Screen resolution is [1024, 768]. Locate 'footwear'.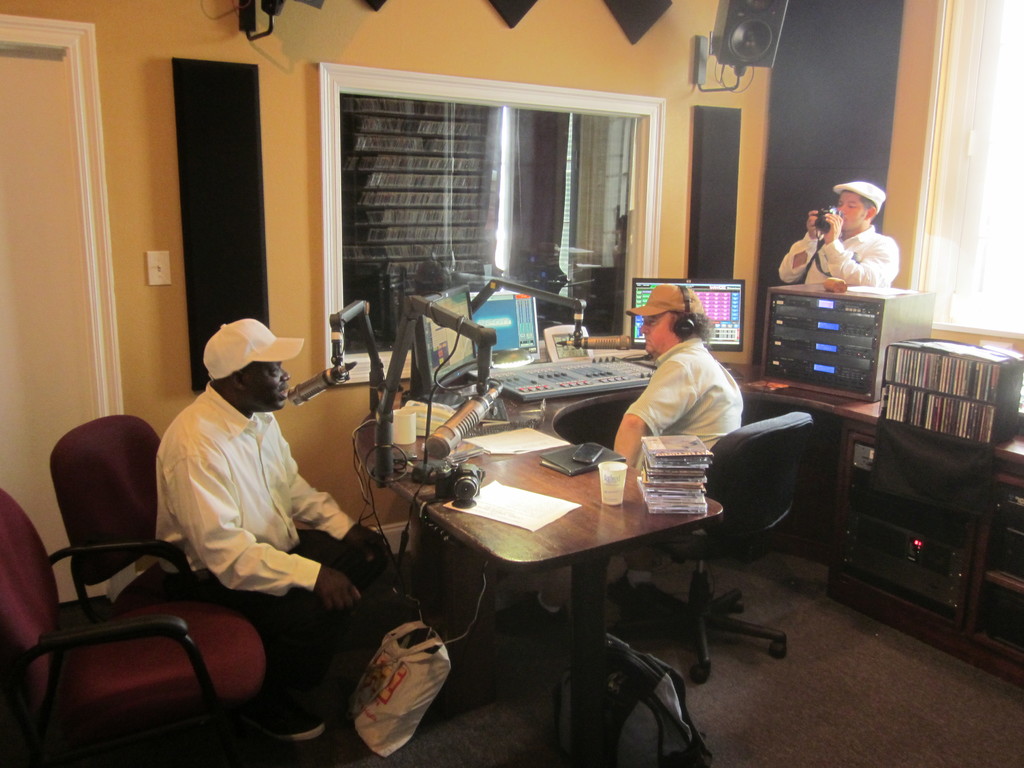
left=232, top=696, right=329, bottom=742.
